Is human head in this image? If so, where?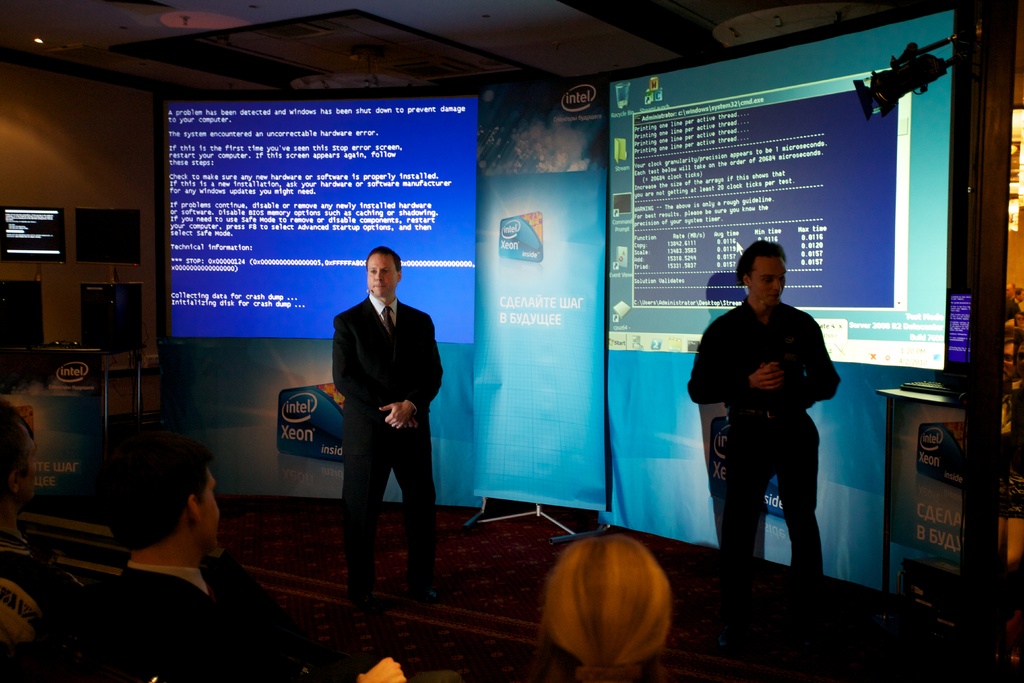
Yes, at x1=365, y1=245, x2=401, y2=298.
